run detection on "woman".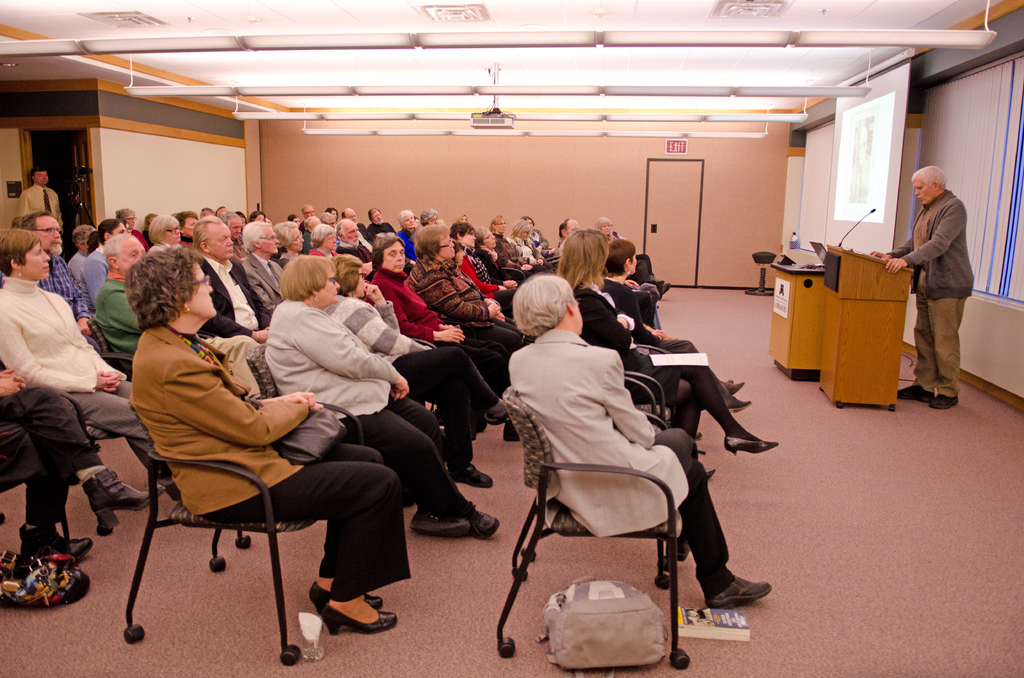
Result: detection(397, 207, 417, 246).
